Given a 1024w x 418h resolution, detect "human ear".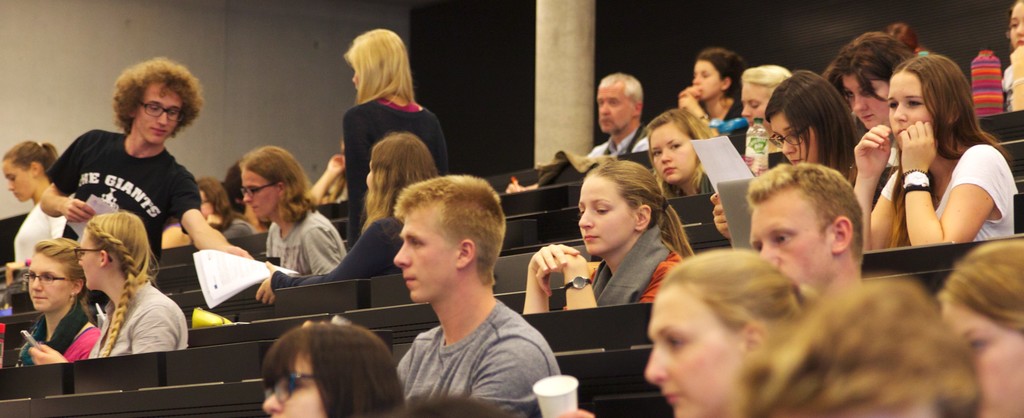
Rect(632, 99, 640, 115).
